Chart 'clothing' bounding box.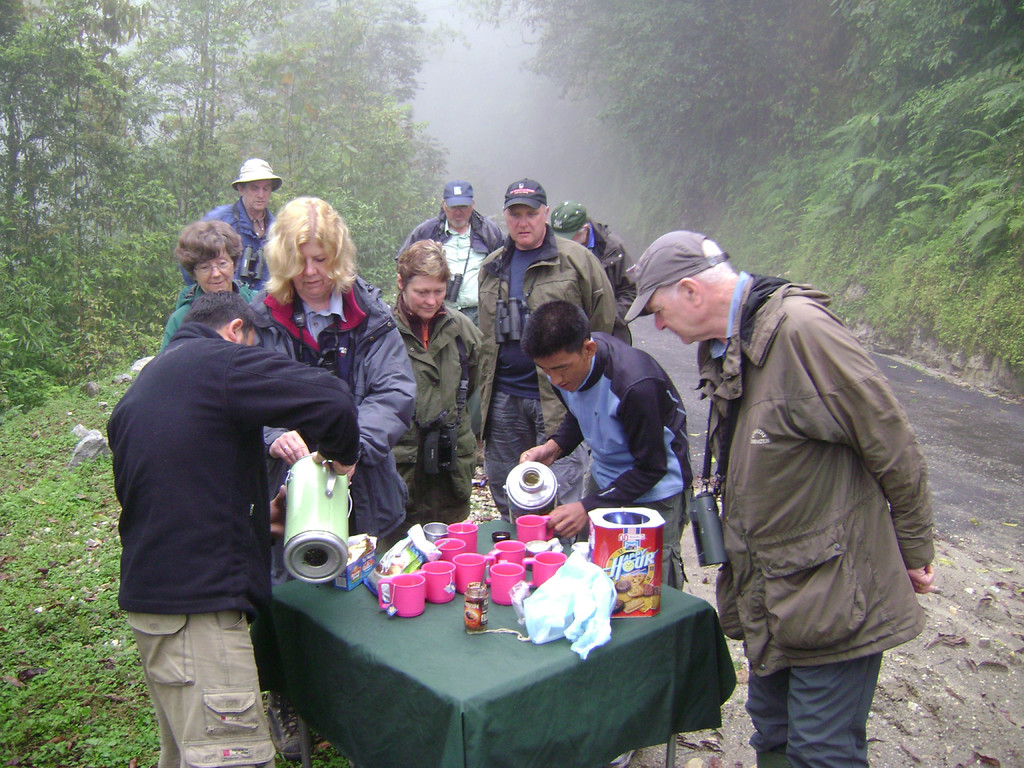
Charted: bbox(472, 227, 613, 513).
